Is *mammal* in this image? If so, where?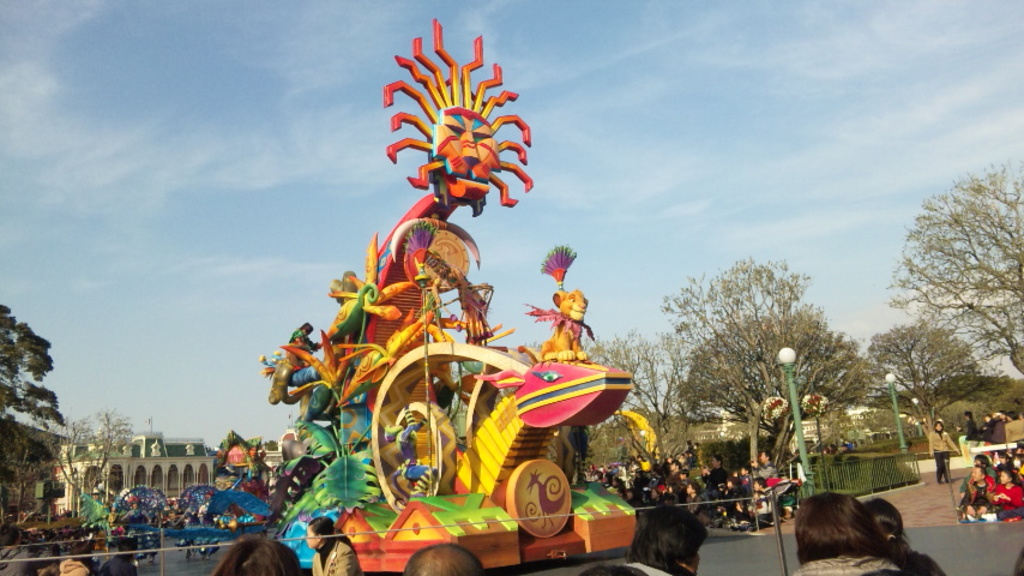
Yes, at (left=170, top=496, right=195, bottom=557).
